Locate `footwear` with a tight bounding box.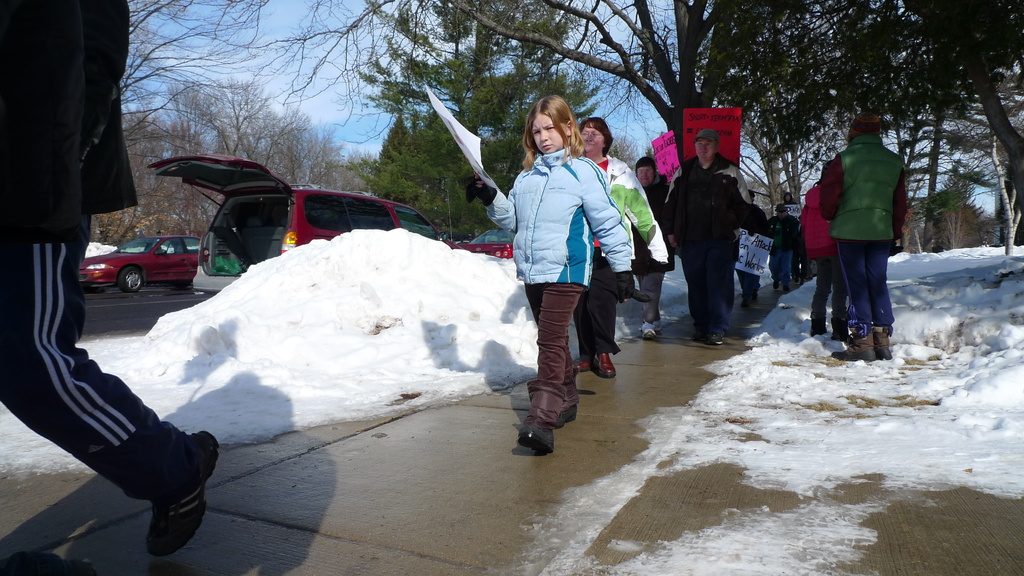
left=688, top=324, right=724, bottom=346.
